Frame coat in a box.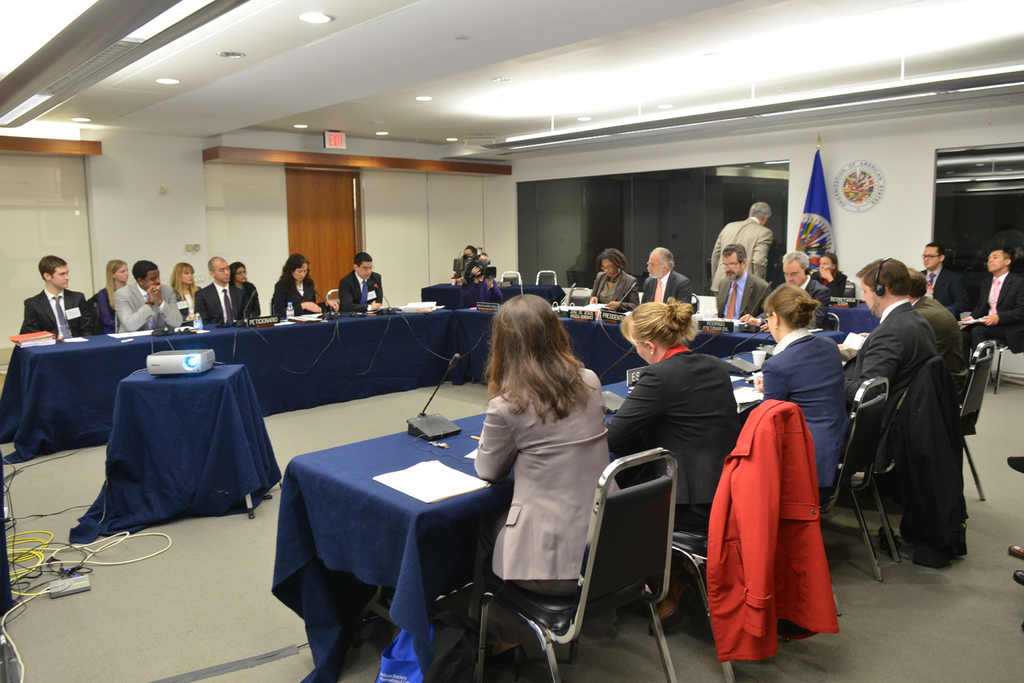
x1=269 y1=268 x2=317 y2=315.
